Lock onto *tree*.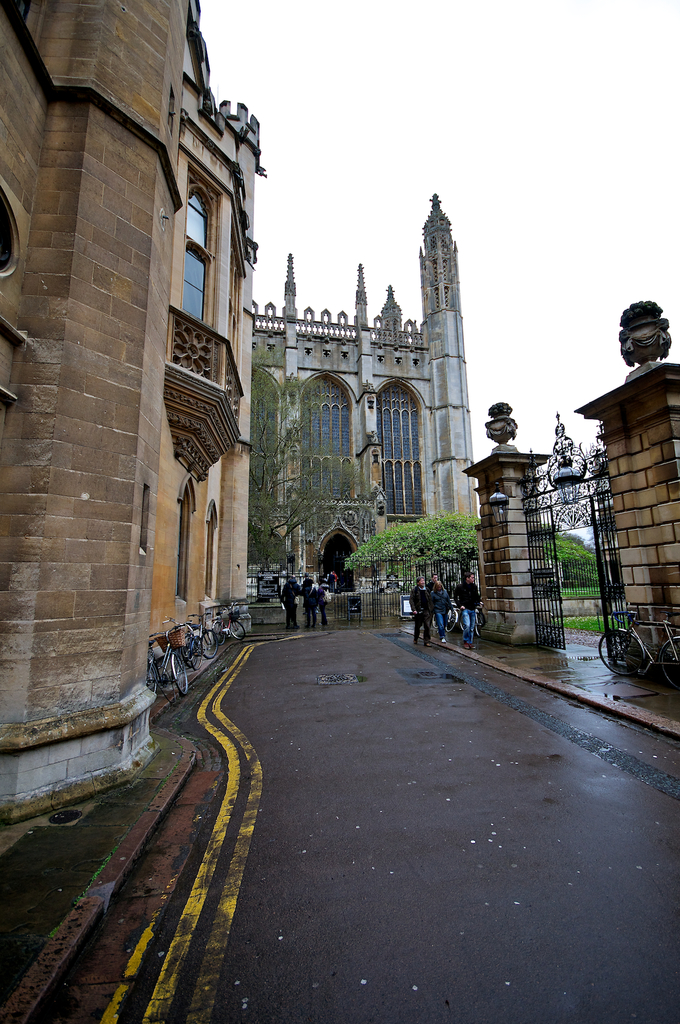
Locked: detection(542, 531, 614, 597).
